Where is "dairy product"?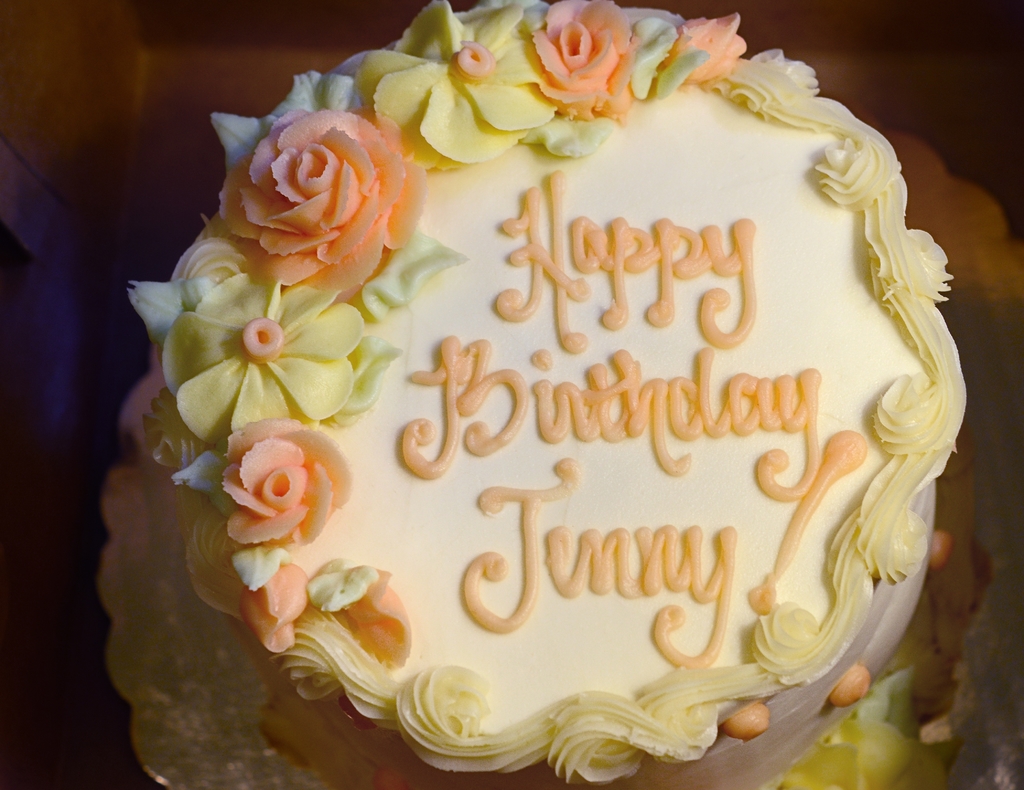
left=126, top=35, right=1009, bottom=789.
